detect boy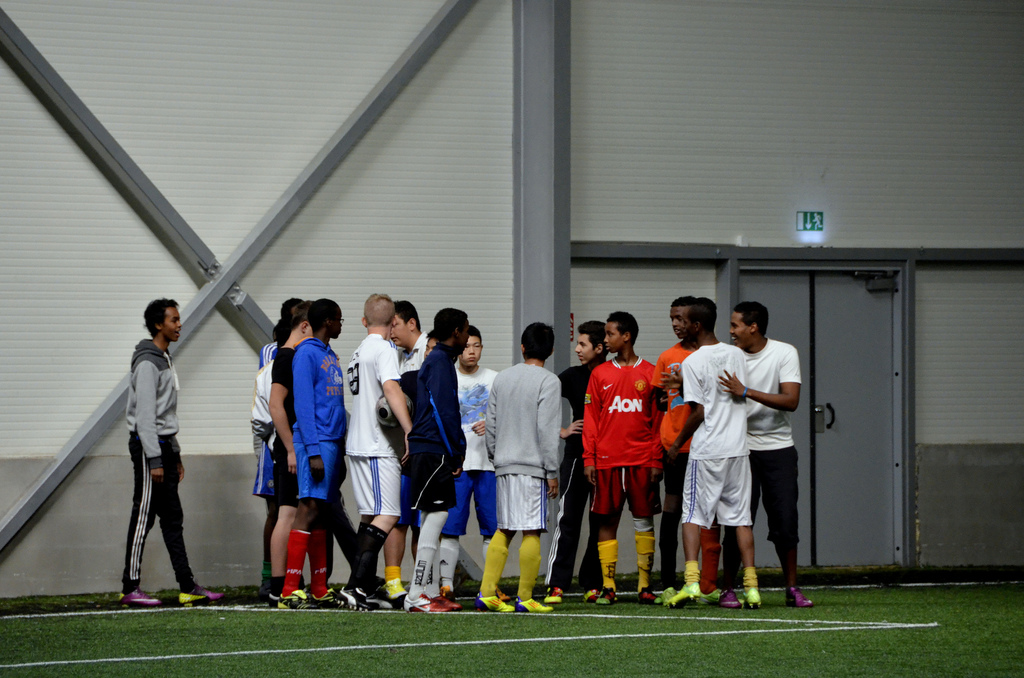
(570,321,685,609)
